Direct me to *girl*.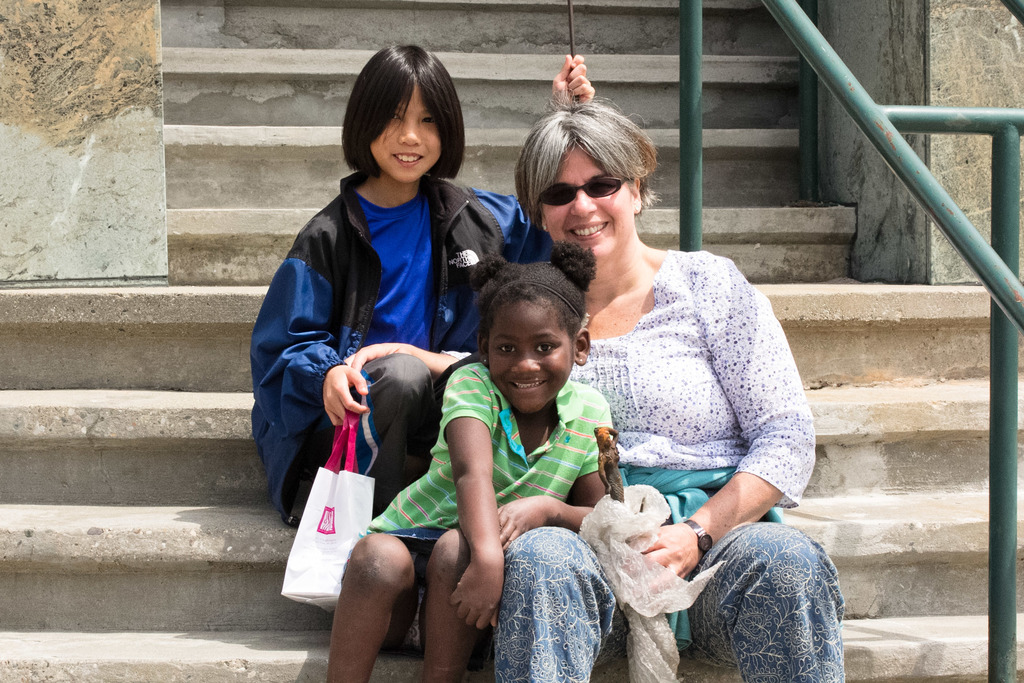
Direction: select_region(329, 240, 610, 682).
